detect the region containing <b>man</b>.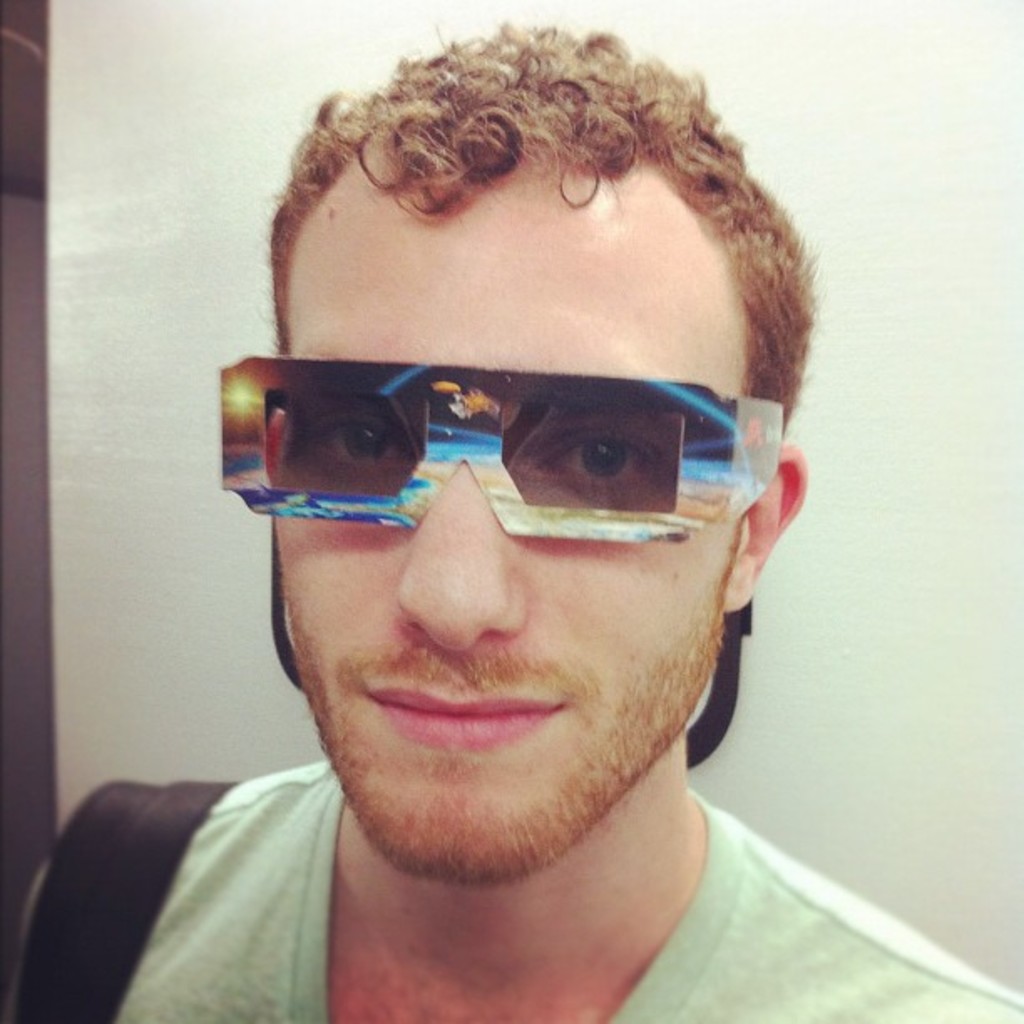
box(52, 32, 957, 1023).
